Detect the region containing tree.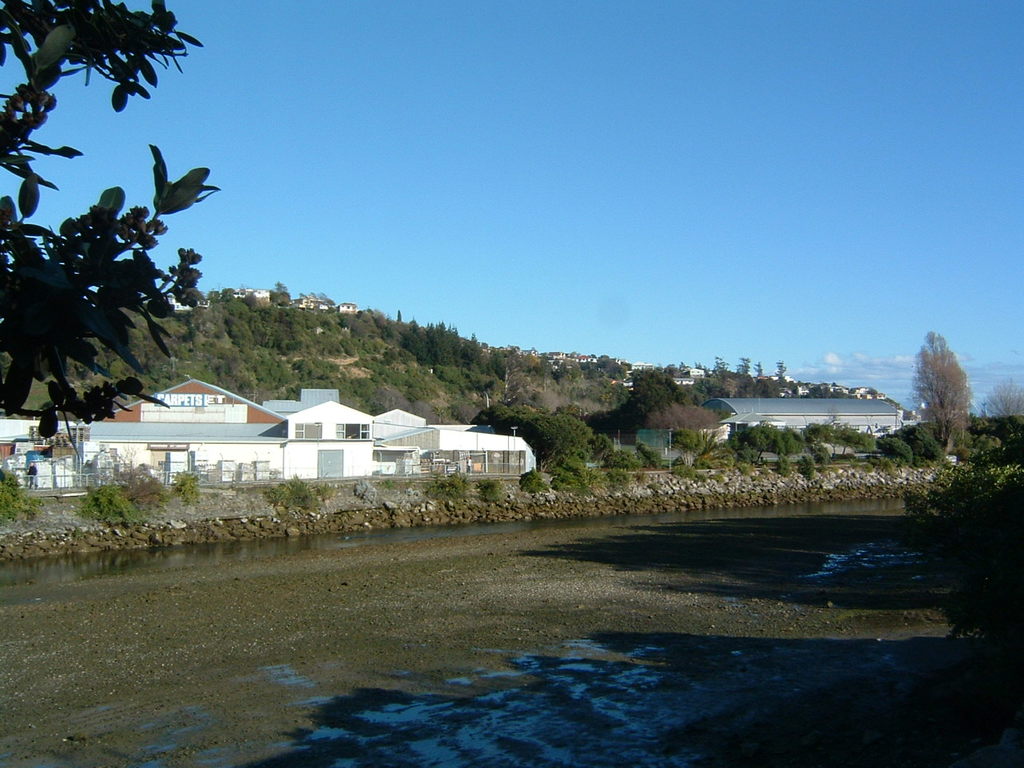
select_region(0, 462, 49, 526).
